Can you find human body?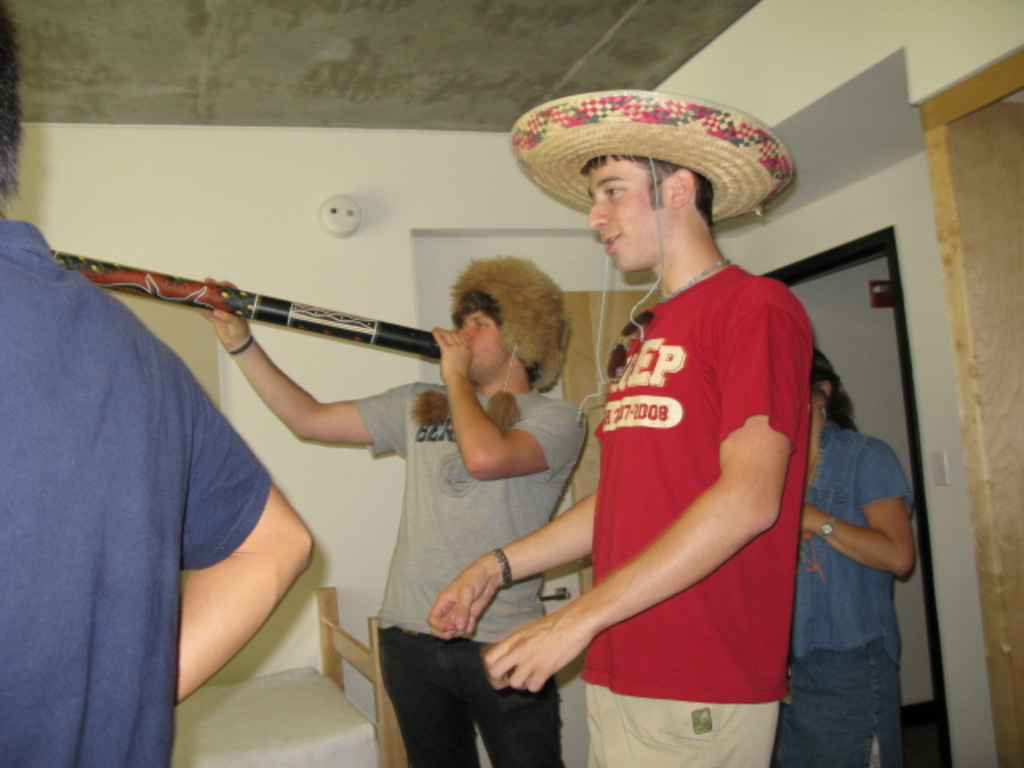
Yes, bounding box: crop(766, 419, 917, 766).
